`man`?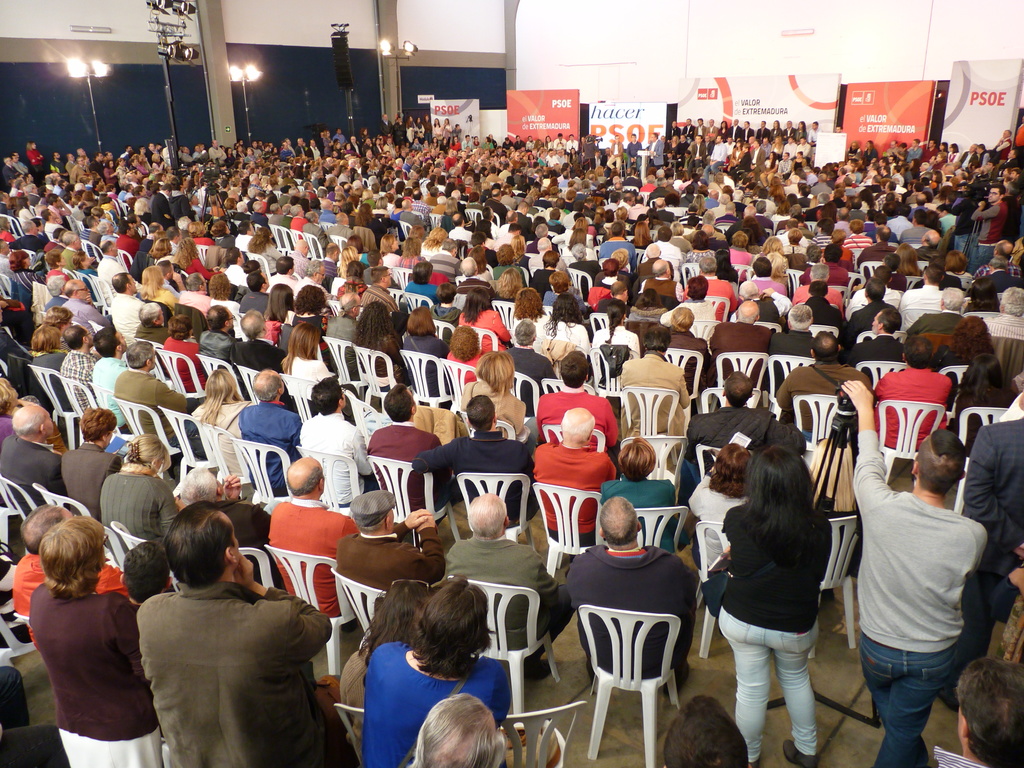
{"x1": 675, "y1": 369, "x2": 801, "y2": 504}
